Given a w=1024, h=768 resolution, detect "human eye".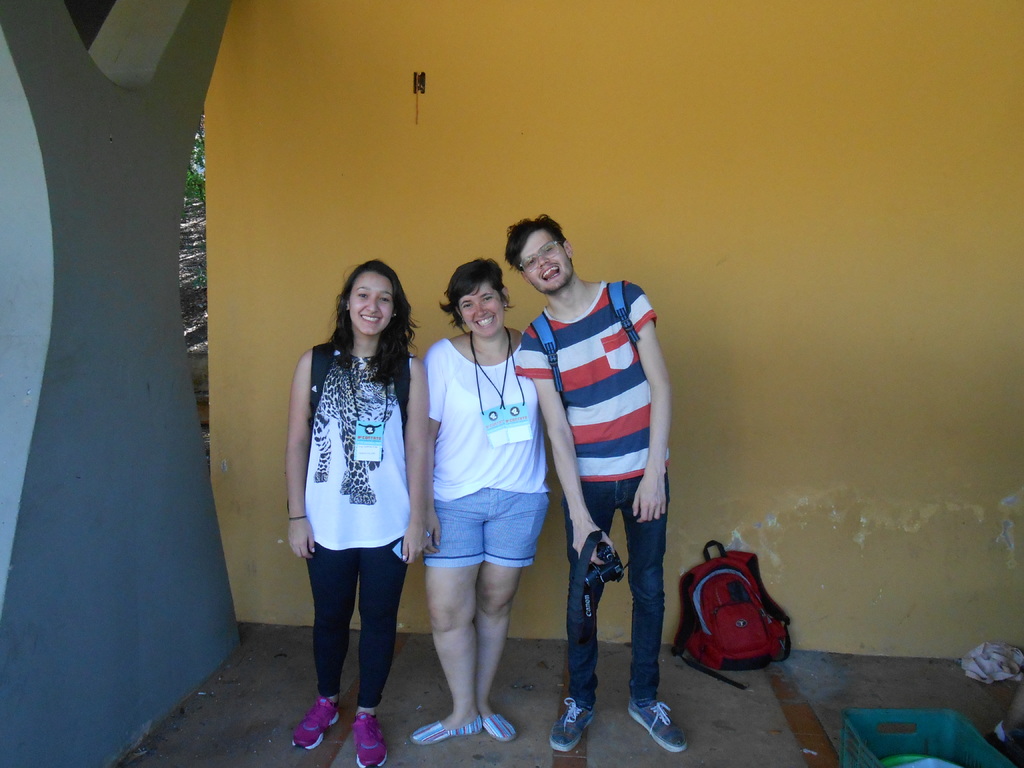
(x1=479, y1=295, x2=495, y2=303).
